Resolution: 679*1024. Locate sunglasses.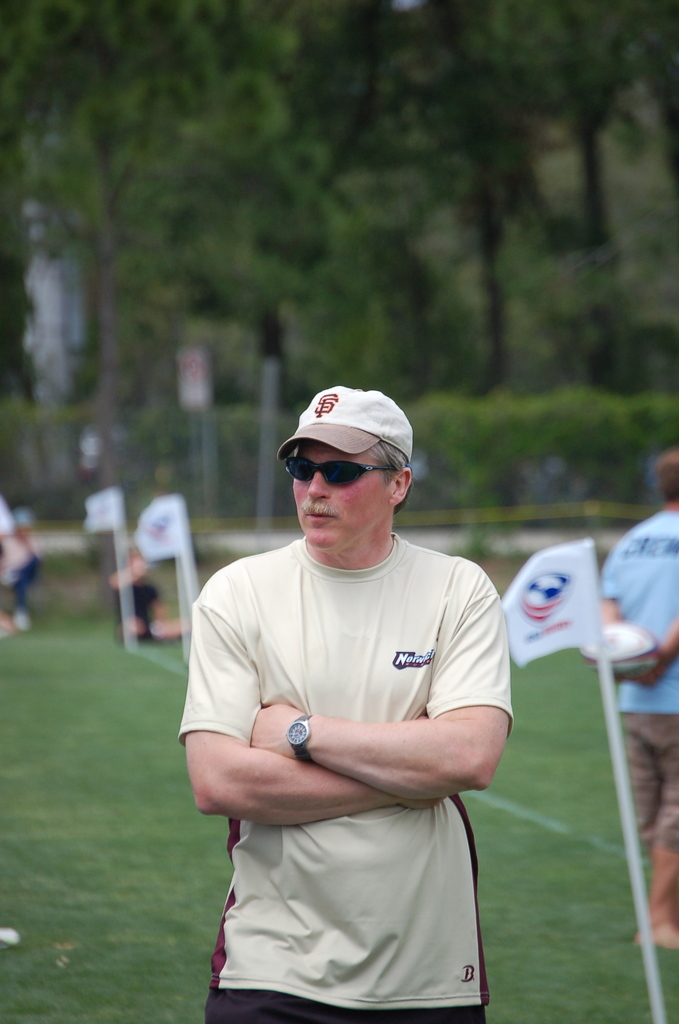
pyautogui.locateOnScreen(281, 461, 397, 485).
